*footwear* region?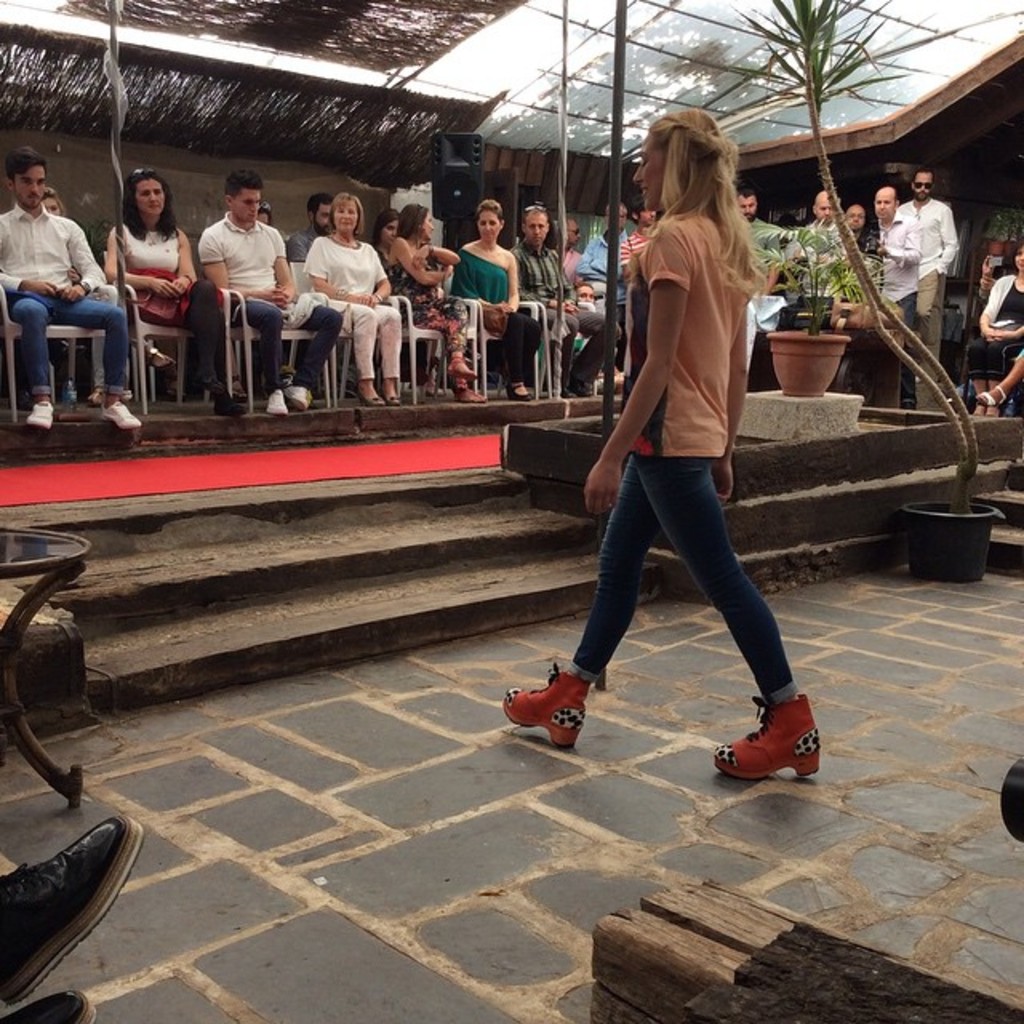
[974,386,1005,403]
